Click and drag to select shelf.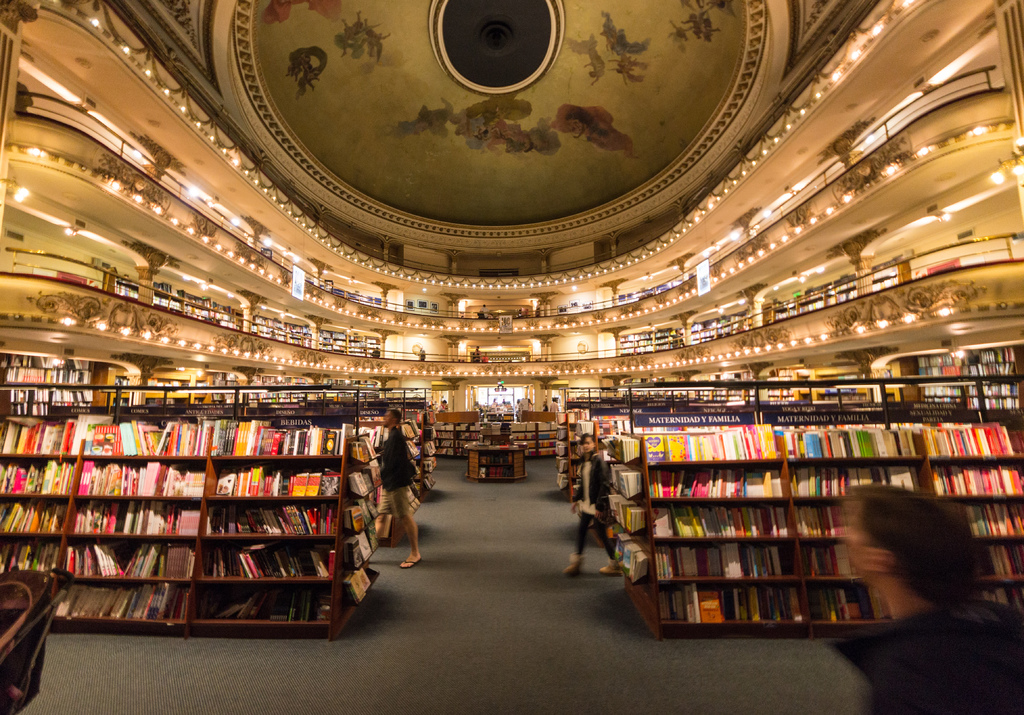
Selection: select_region(342, 433, 384, 608).
